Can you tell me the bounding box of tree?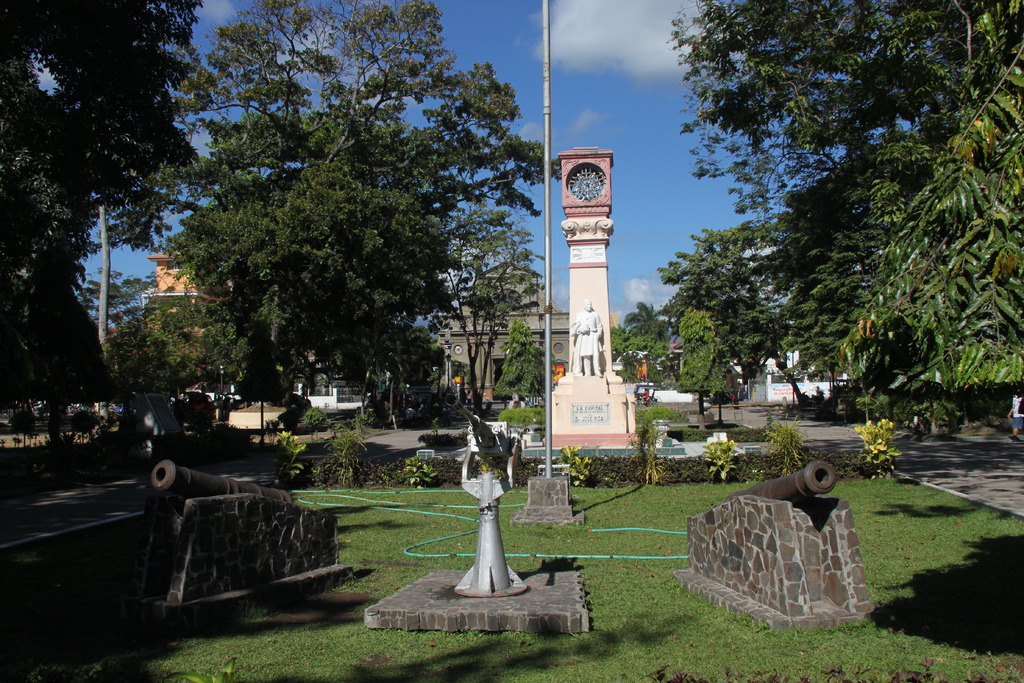
<box>673,302,750,417</box>.
